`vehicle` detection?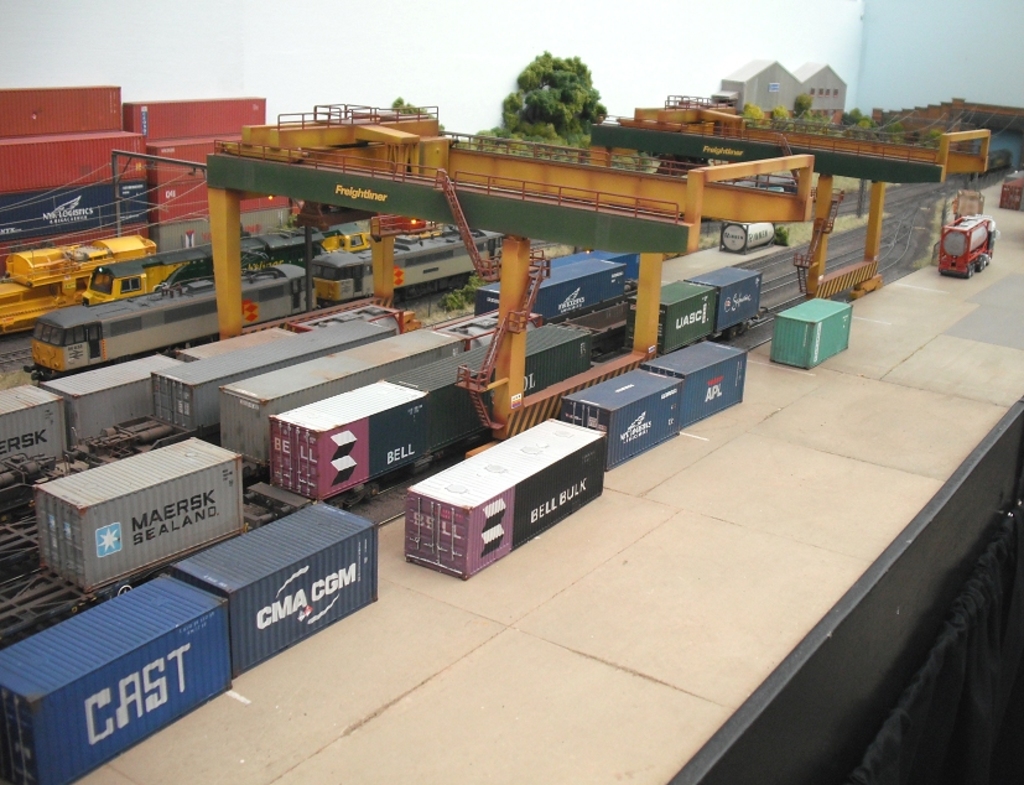
region(0, 230, 158, 332)
